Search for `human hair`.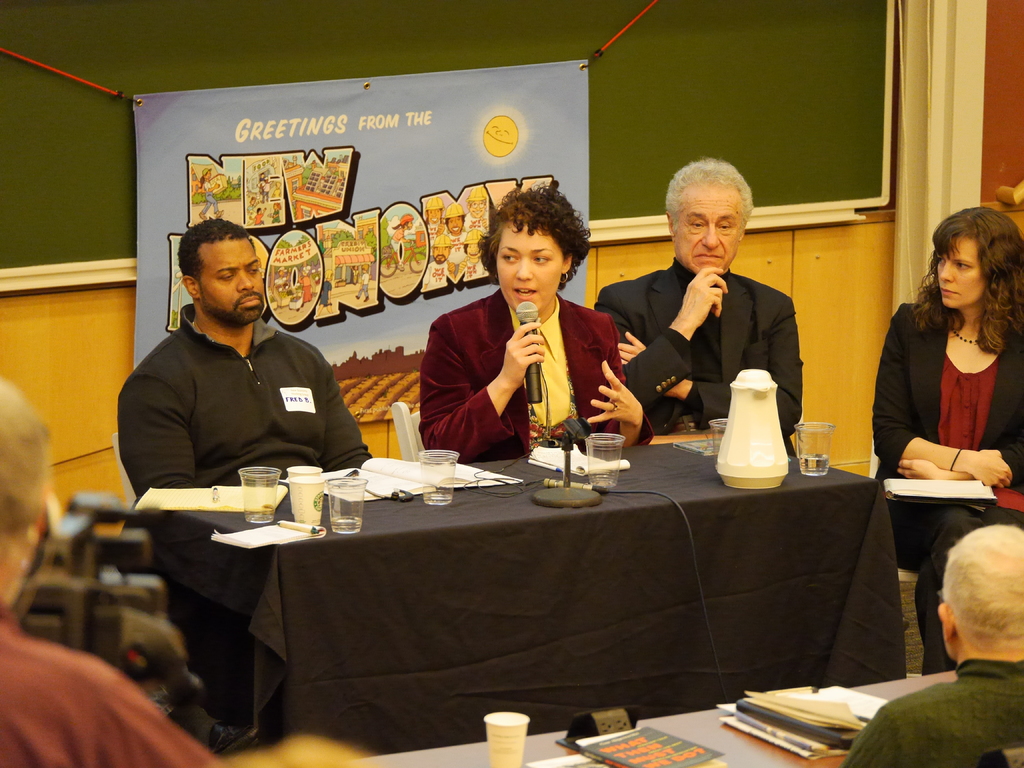
Found at 474/177/592/294.
